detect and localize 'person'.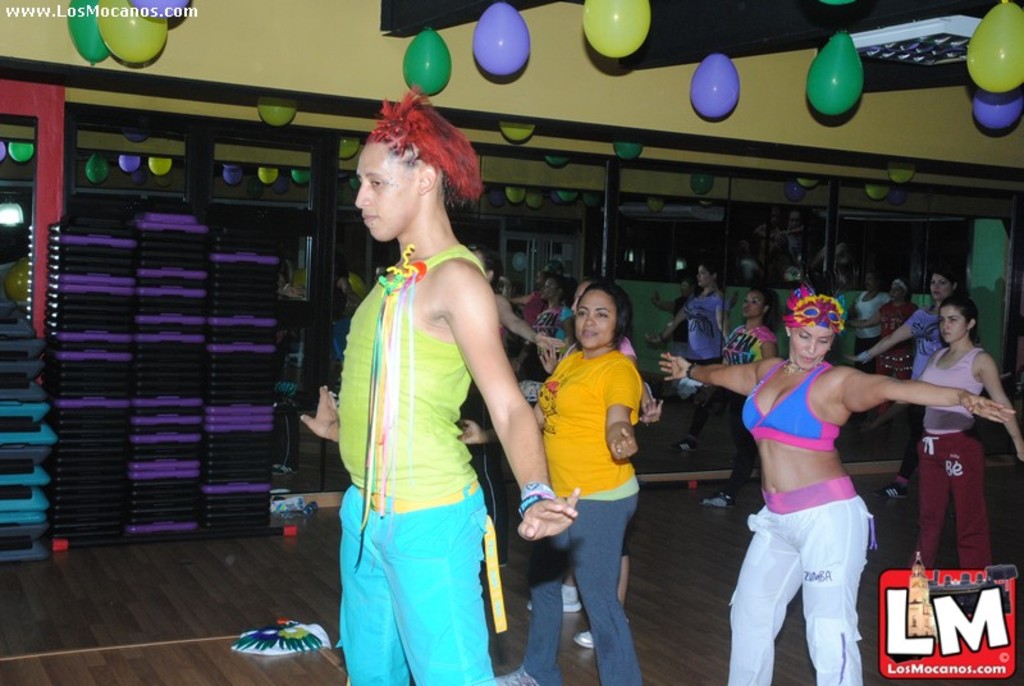
Localized at pyautogui.locateOnScreen(502, 276, 640, 681).
